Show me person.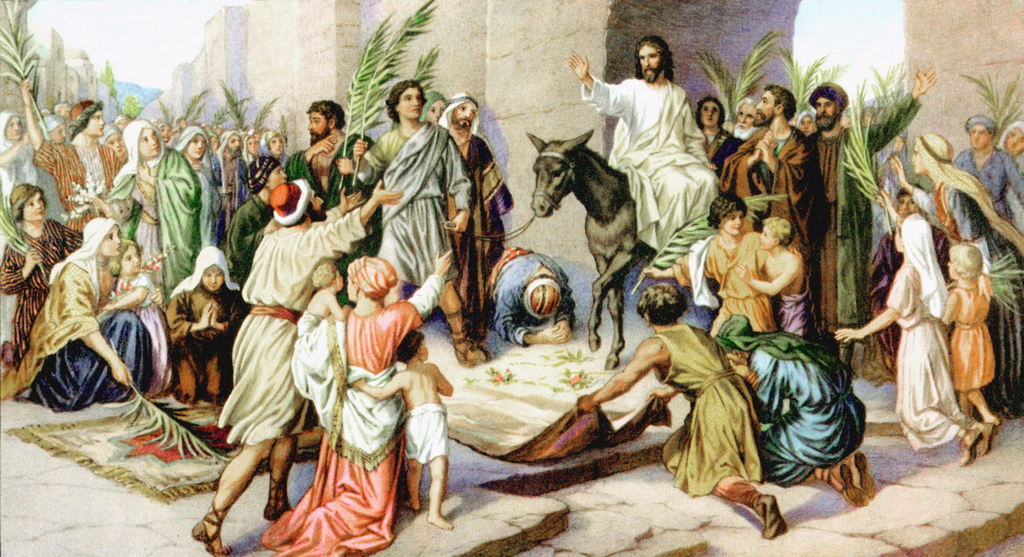
person is here: <region>293, 246, 450, 546</region>.
